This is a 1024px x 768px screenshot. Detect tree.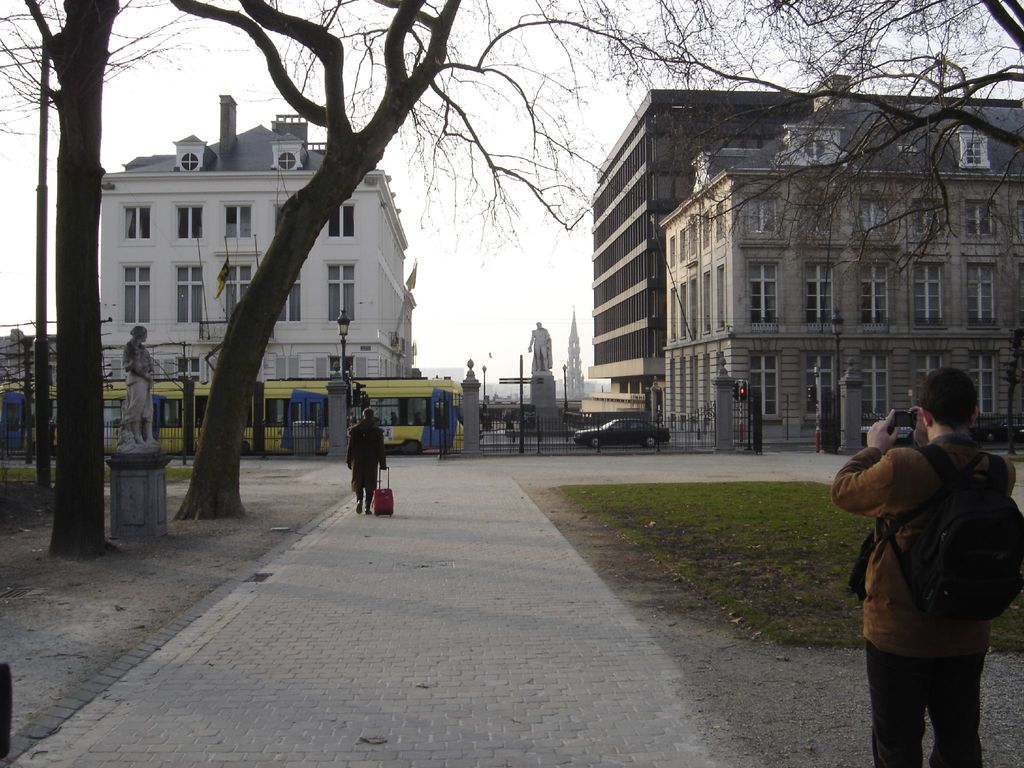
left=168, top=2, right=801, bottom=522.
